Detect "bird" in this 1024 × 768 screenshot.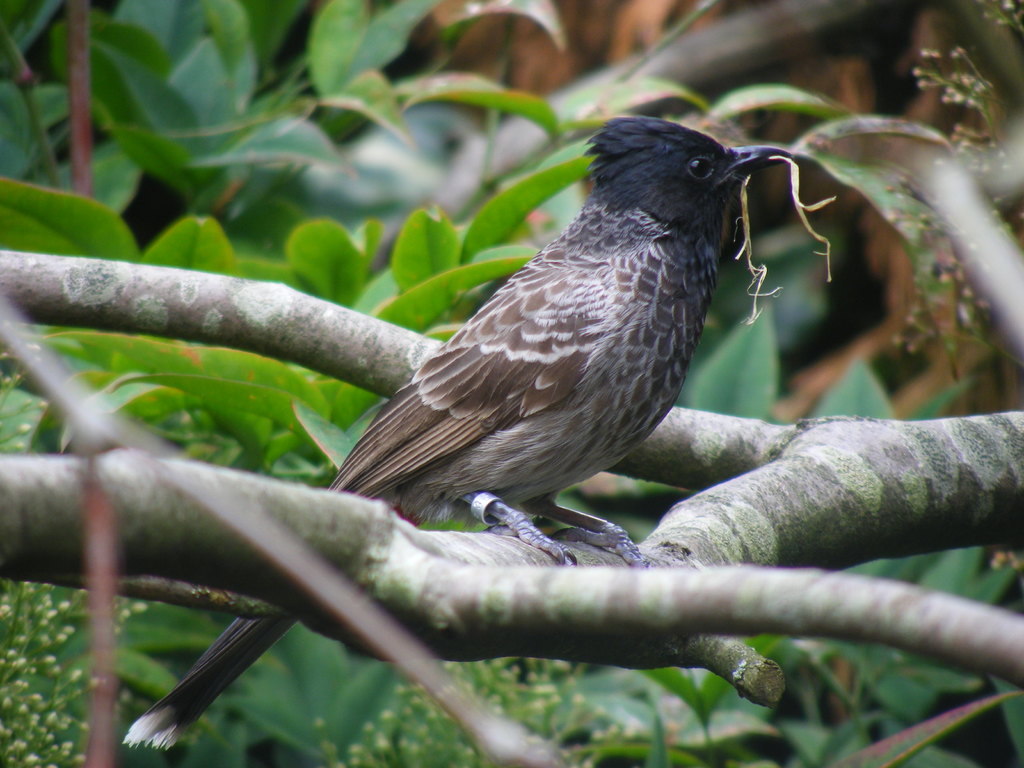
Detection: crop(335, 173, 861, 582).
